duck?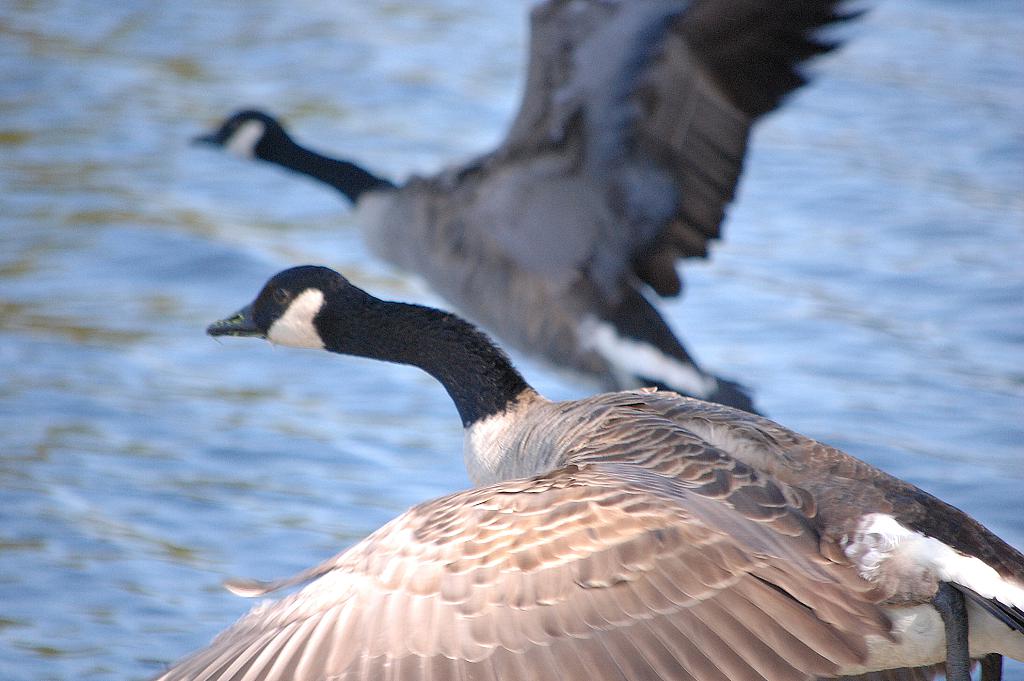
{"left": 171, "top": 247, "right": 1023, "bottom": 668}
